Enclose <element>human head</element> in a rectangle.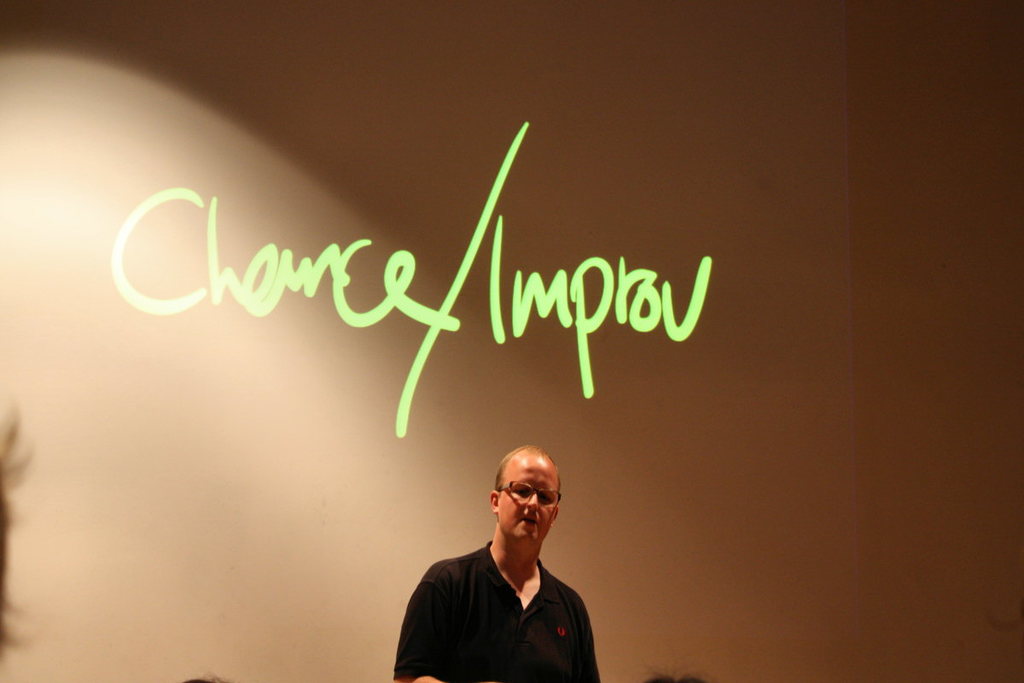
box(489, 442, 566, 563).
